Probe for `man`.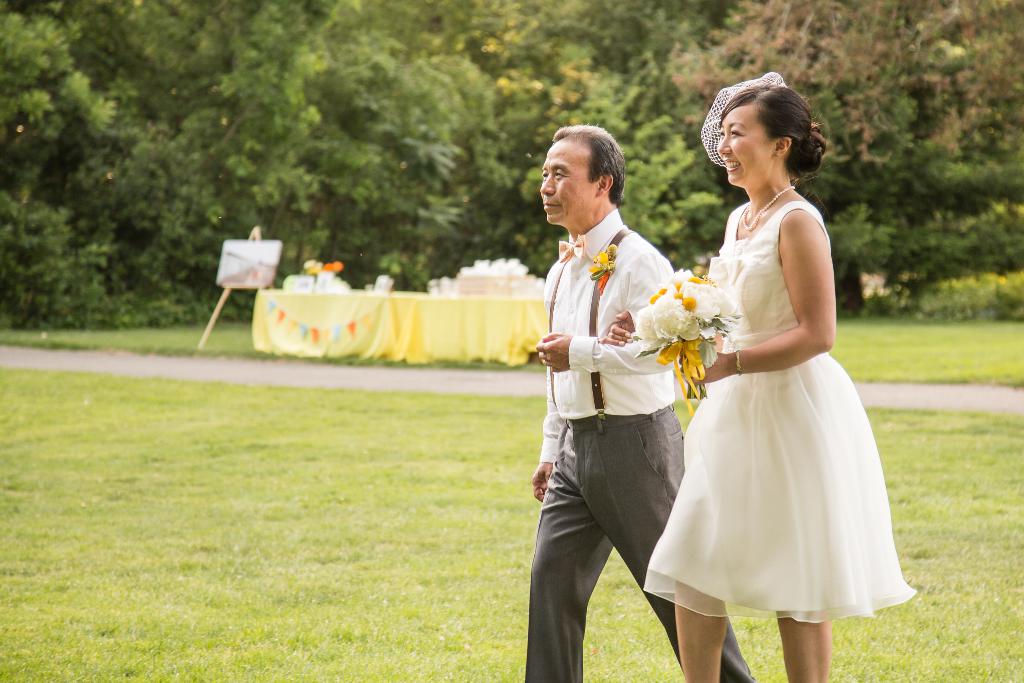
Probe result: [531,128,708,650].
